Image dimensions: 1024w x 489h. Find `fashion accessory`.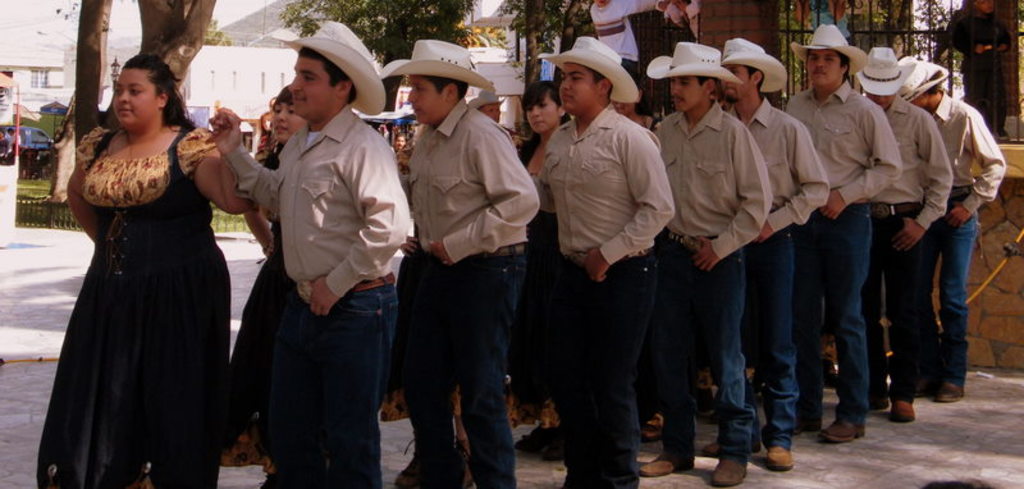
823 421 868 447.
